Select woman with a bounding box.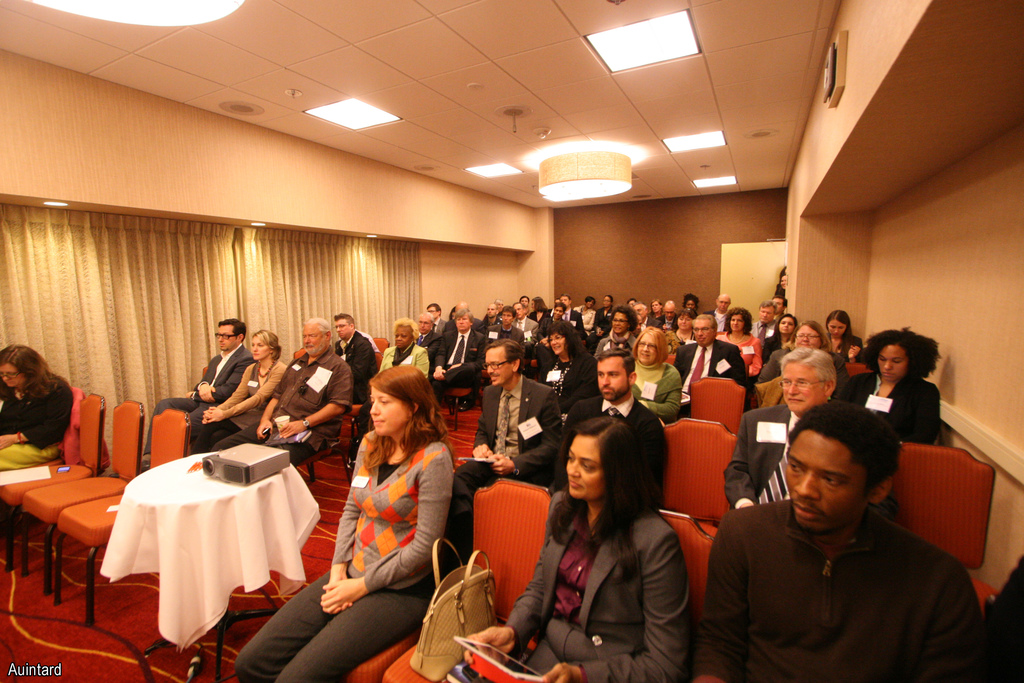
pyautogui.locateOnScreen(662, 308, 695, 355).
